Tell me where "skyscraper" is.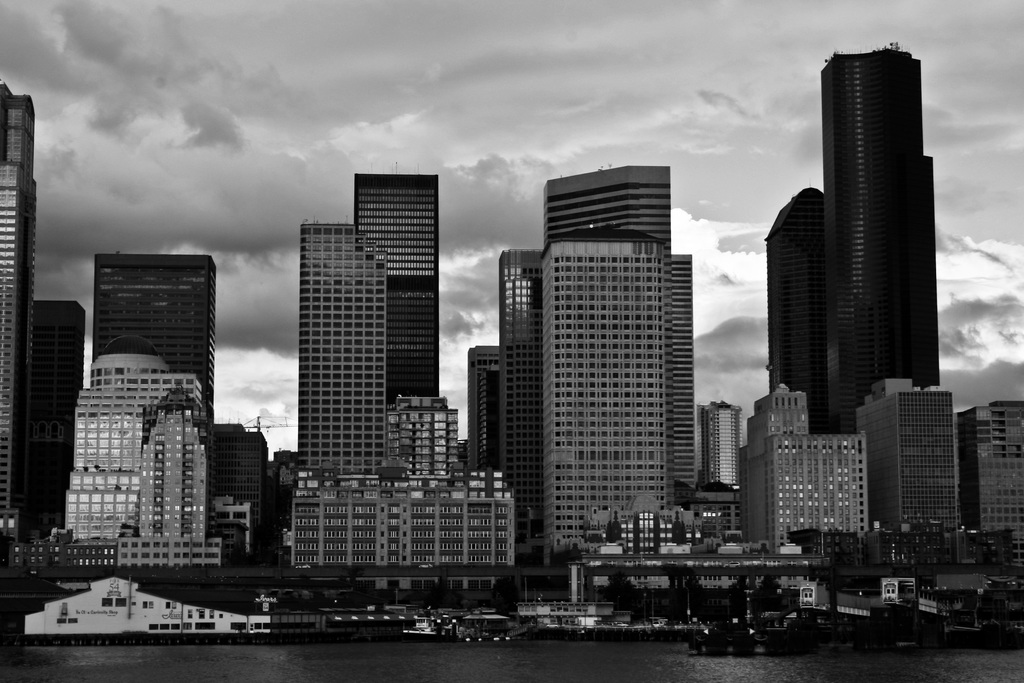
"skyscraper" is at crop(95, 254, 221, 425).
